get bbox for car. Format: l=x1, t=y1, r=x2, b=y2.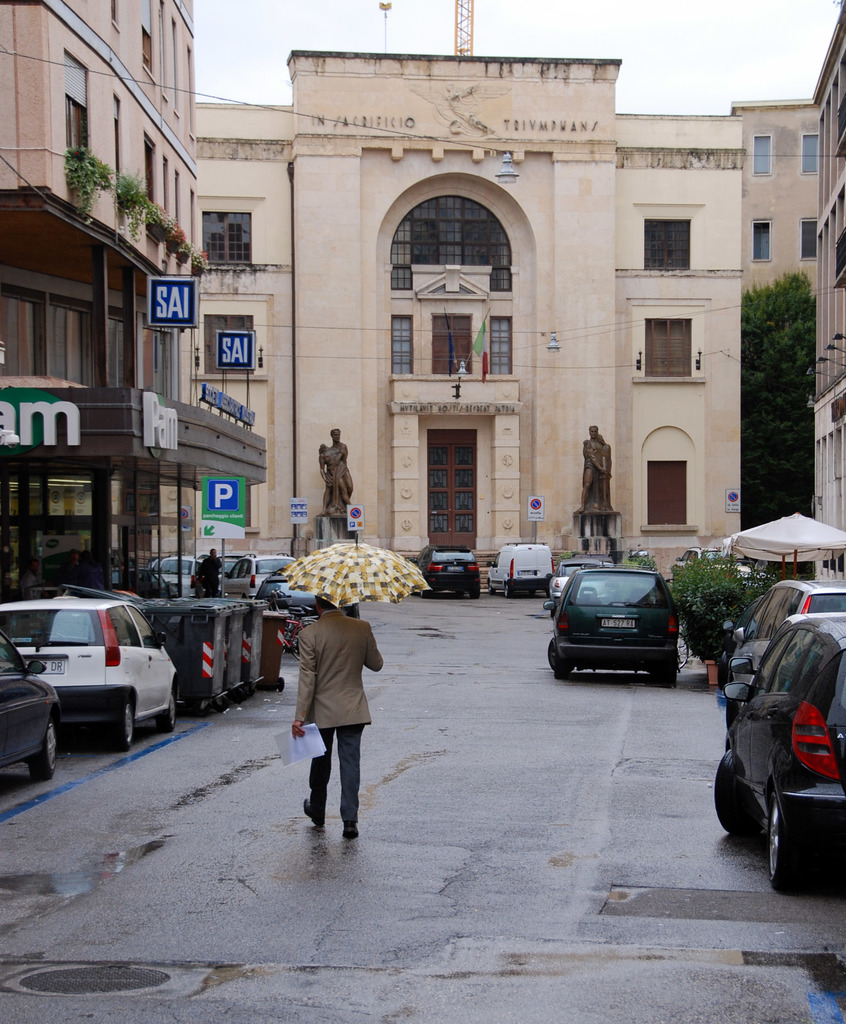
l=1, t=591, r=183, b=758.
